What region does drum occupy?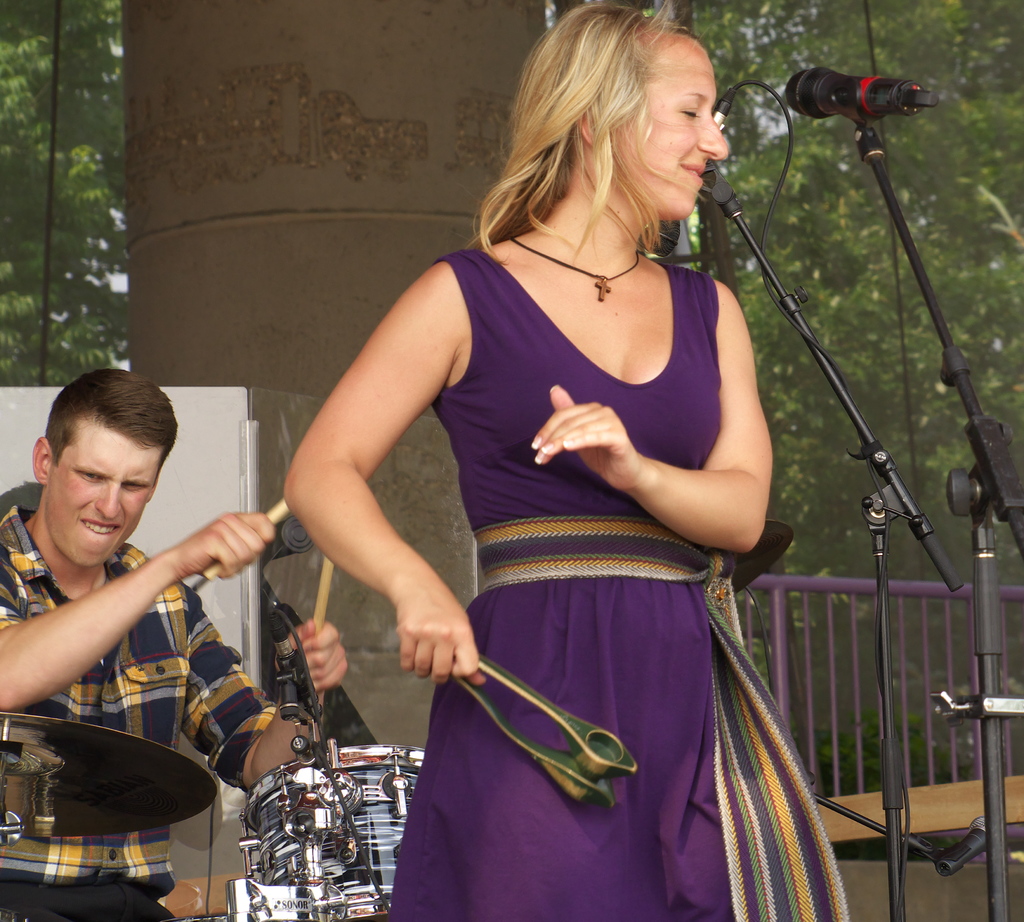
<box>235,732,424,921</box>.
